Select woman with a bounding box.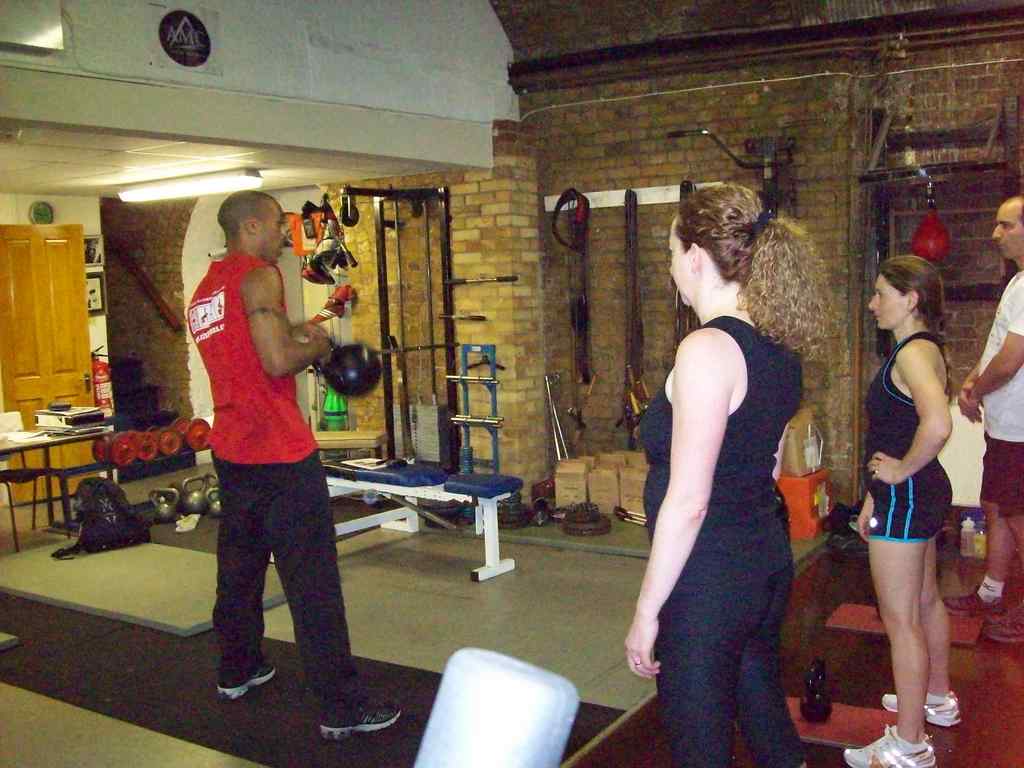
<box>849,260,962,767</box>.
